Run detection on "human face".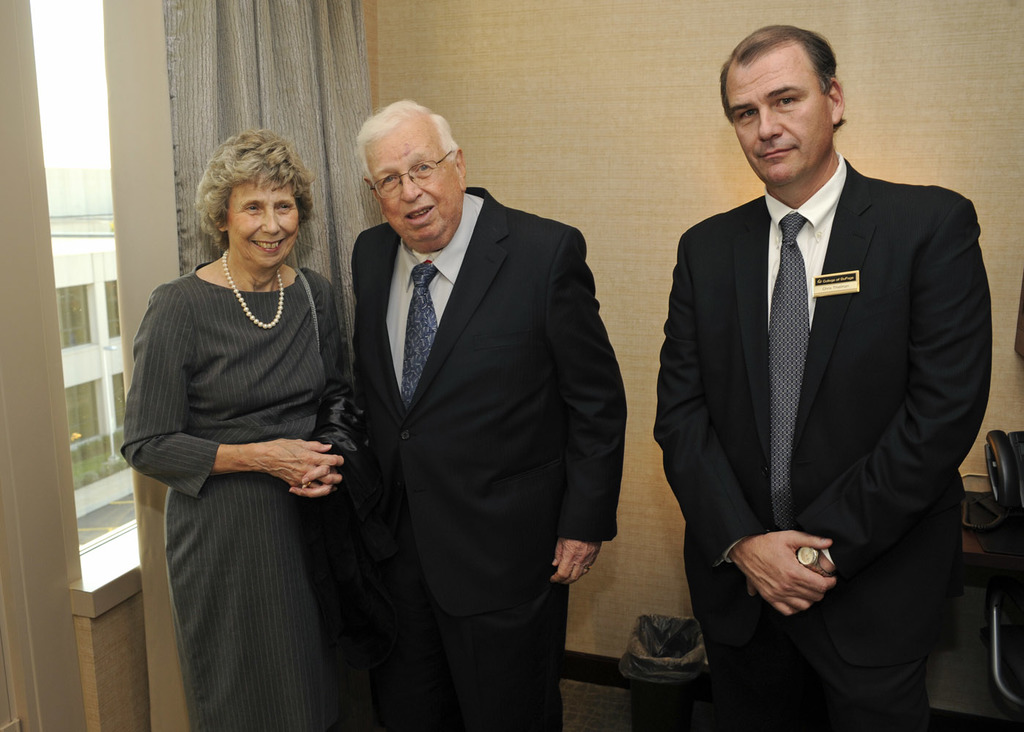
Result: box=[724, 37, 832, 187].
